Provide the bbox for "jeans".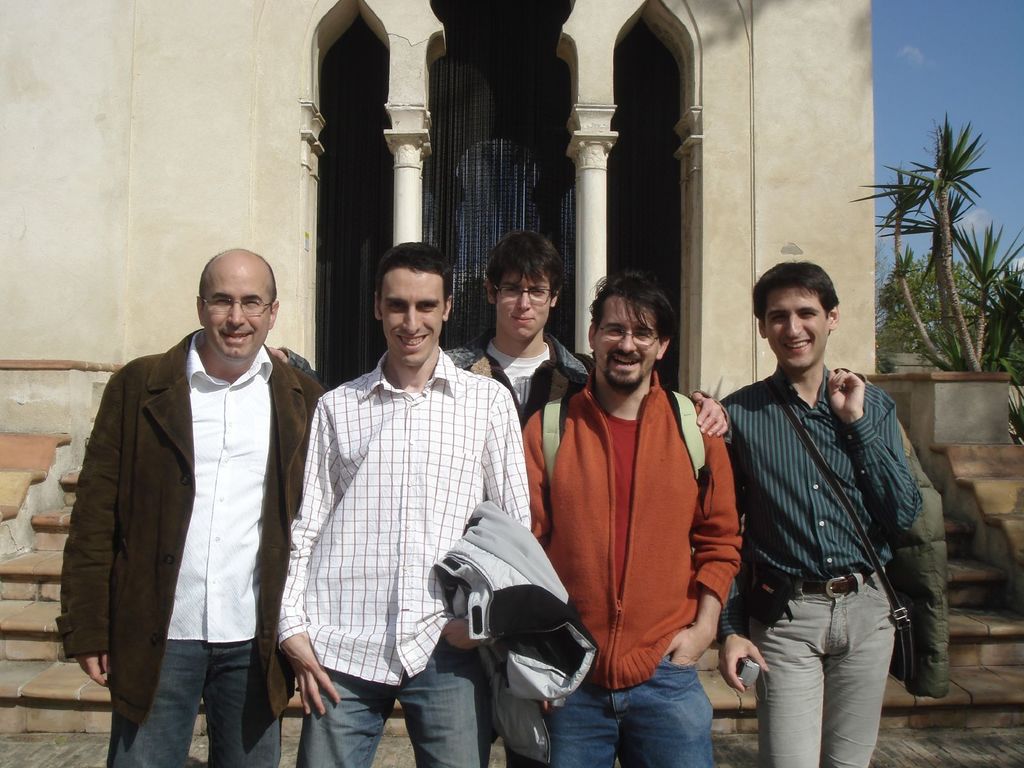
{"left": 292, "top": 636, "right": 493, "bottom": 767}.
